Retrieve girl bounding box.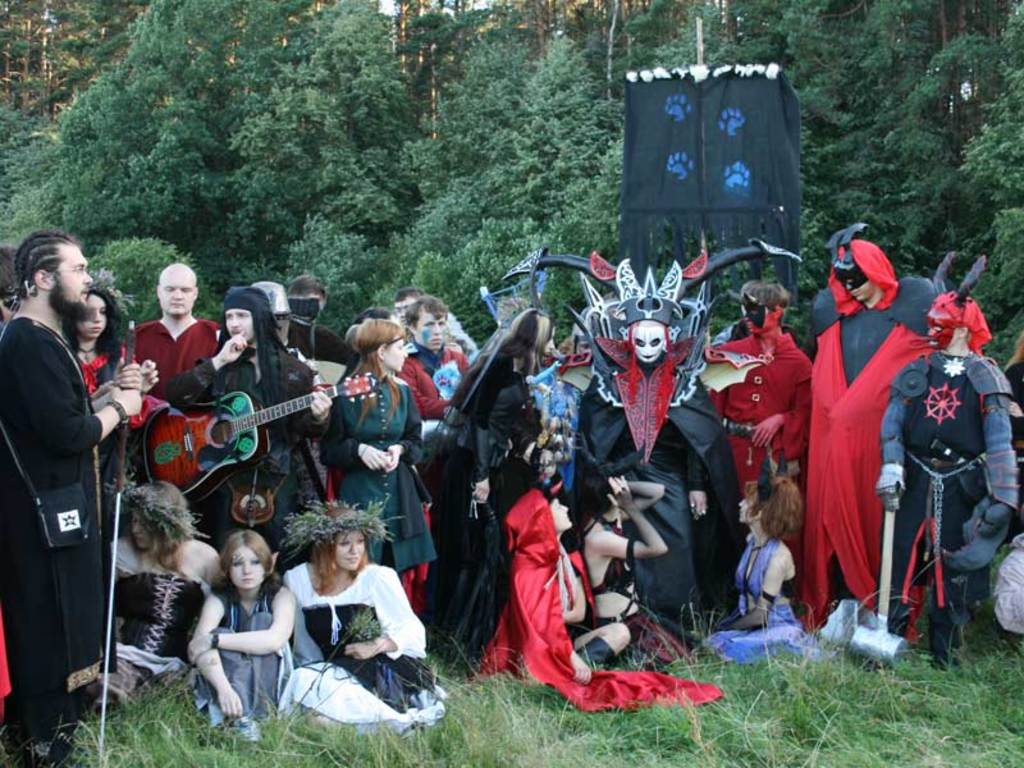
Bounding box: 498,484,640,691.
